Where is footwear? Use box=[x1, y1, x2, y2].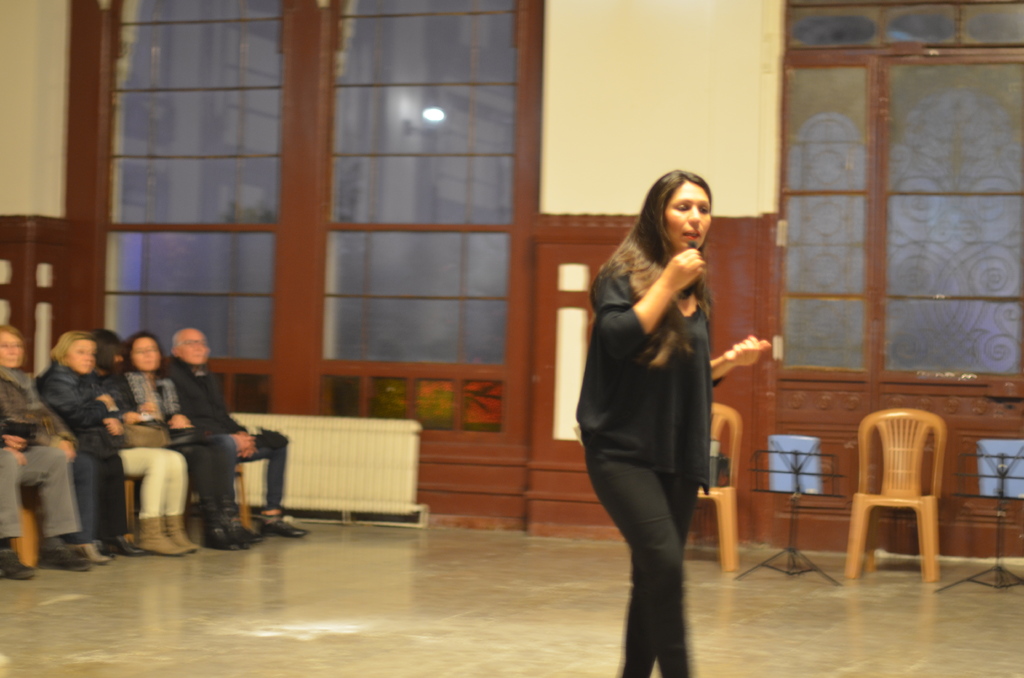
box=[43, 544, 90, 570].
